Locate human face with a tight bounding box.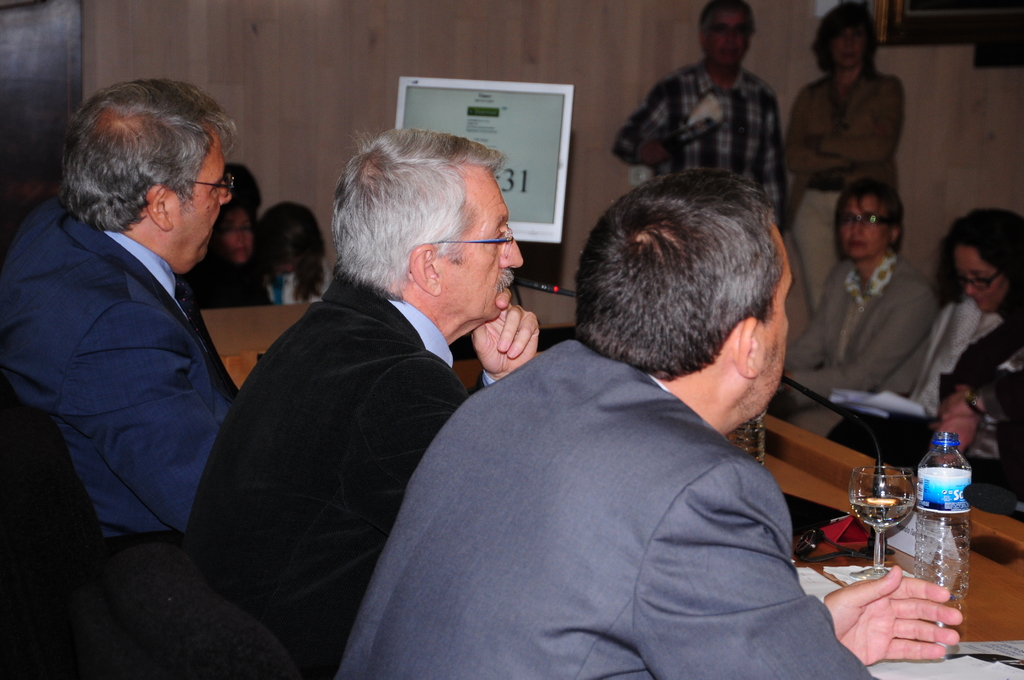
(left=836, top=191, right=886, bottom=265).
